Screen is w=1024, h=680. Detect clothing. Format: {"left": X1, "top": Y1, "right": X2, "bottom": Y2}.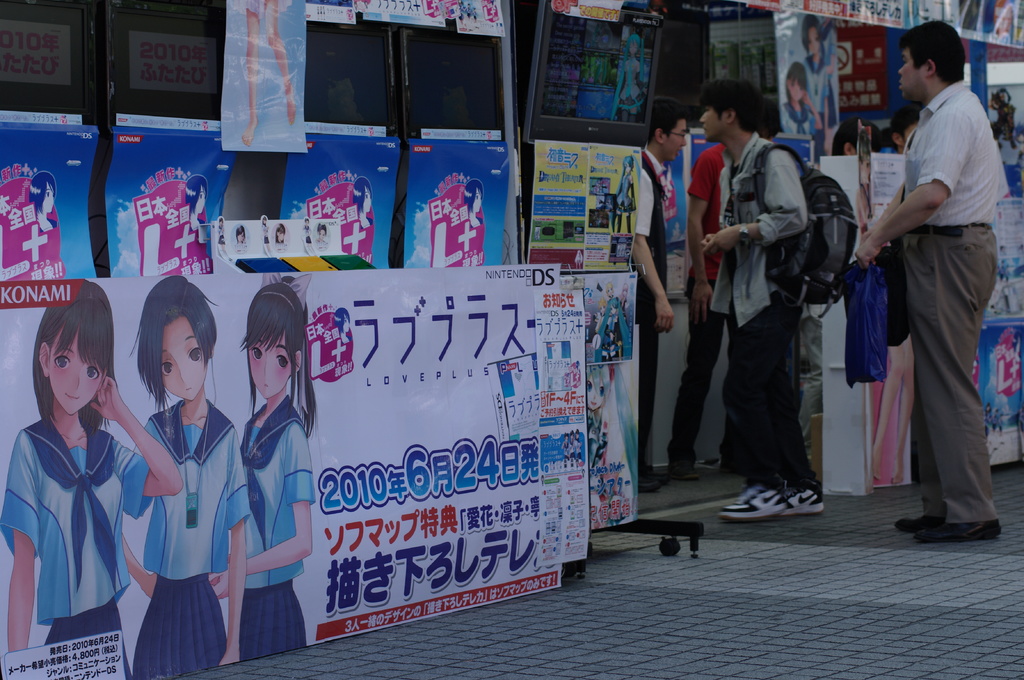
{"left": 602, "top": 317, "right": 620, "bottom": 362}.
